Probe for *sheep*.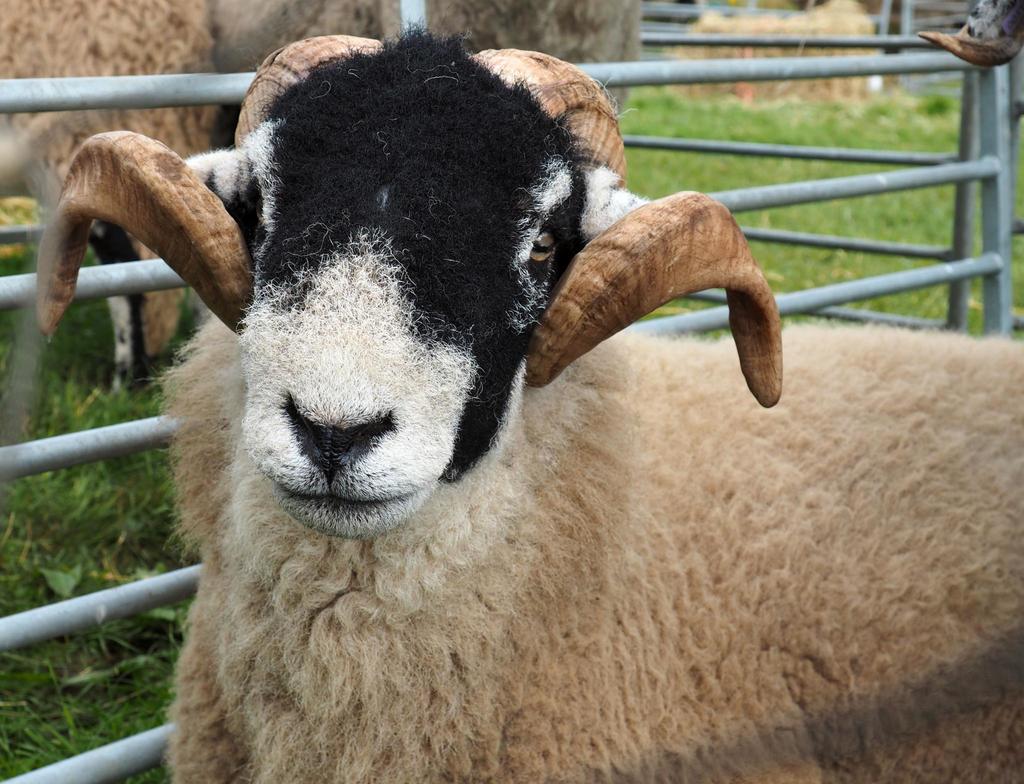
Probe result: locate(201, 0, 641, 125).
